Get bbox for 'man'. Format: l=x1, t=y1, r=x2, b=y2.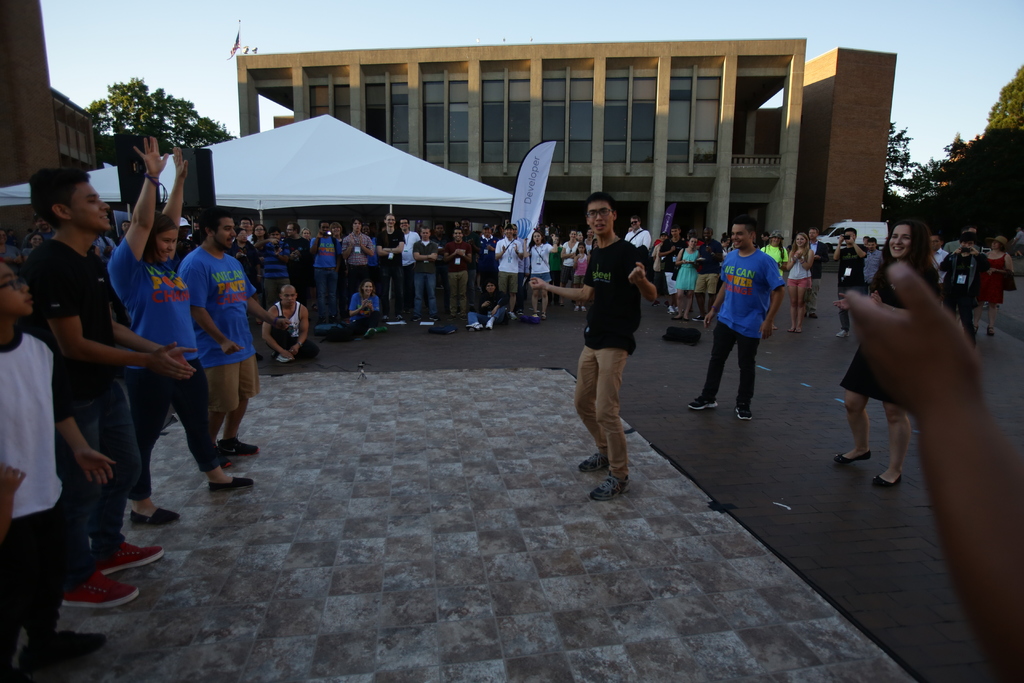
l=624, t=213, r=657, b=253.
